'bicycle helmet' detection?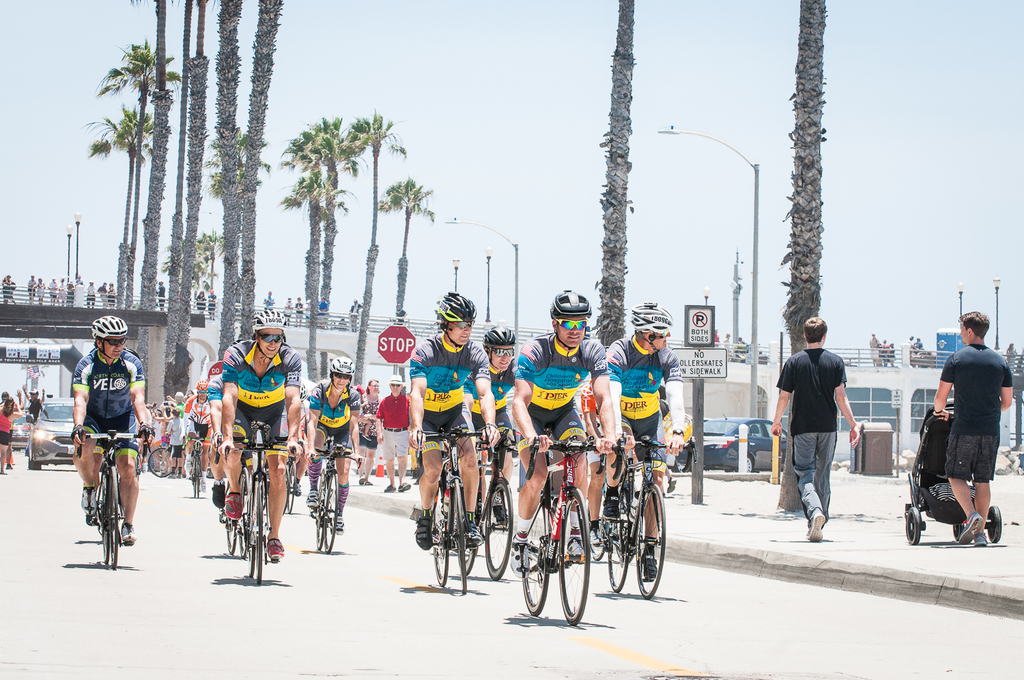
(x1=481, y1=324, x2=513, y2=347)
